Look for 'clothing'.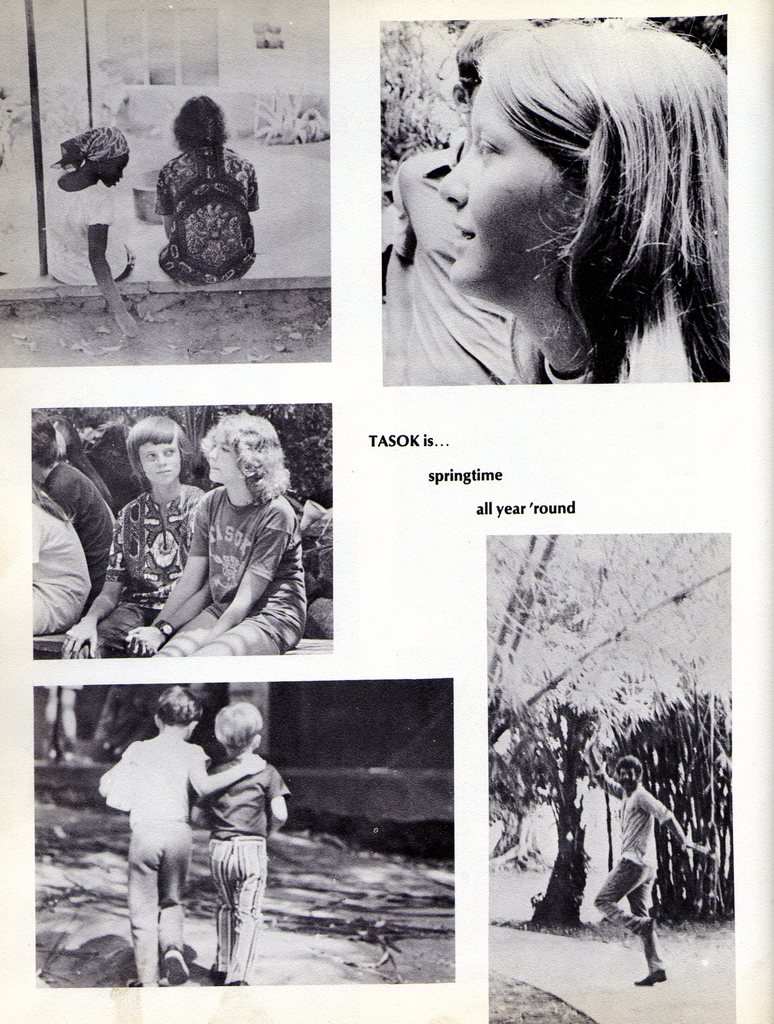
Found: box=[211, 760, 299, 989].
